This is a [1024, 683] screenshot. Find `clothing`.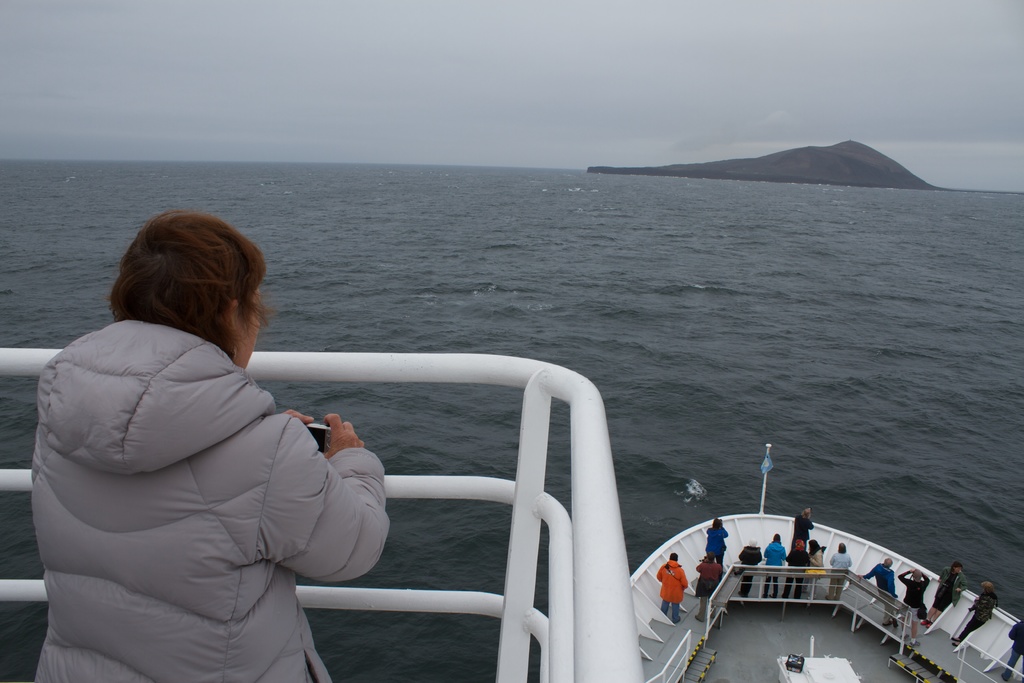
Bounding box: left=865, top=566, right=900, bottom=626.
